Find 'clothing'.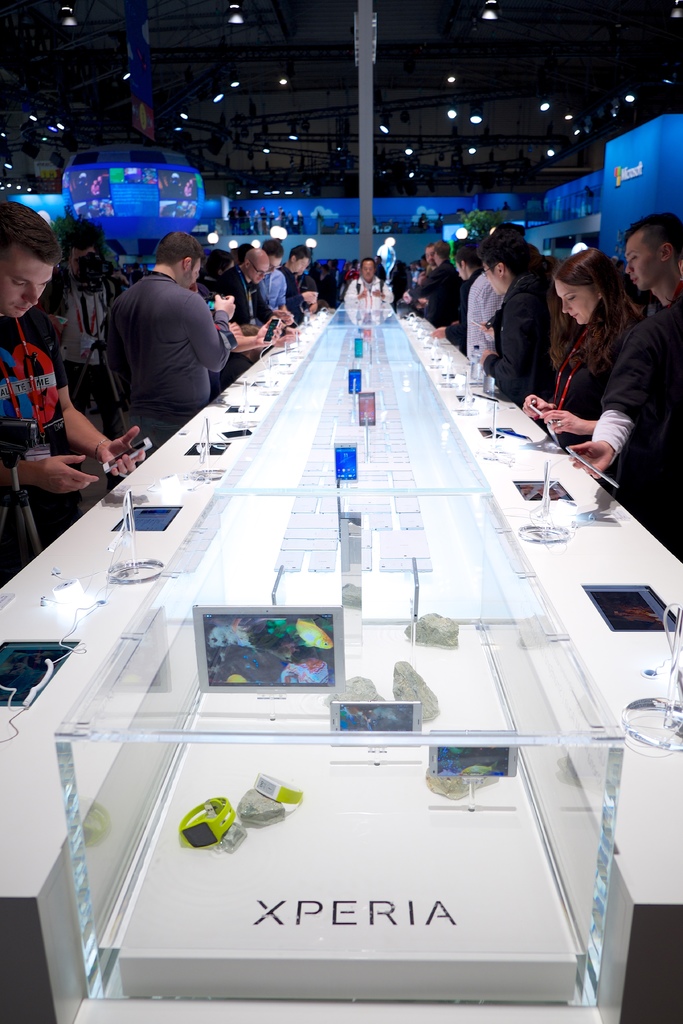
locate(592, 304, 673, 538).
